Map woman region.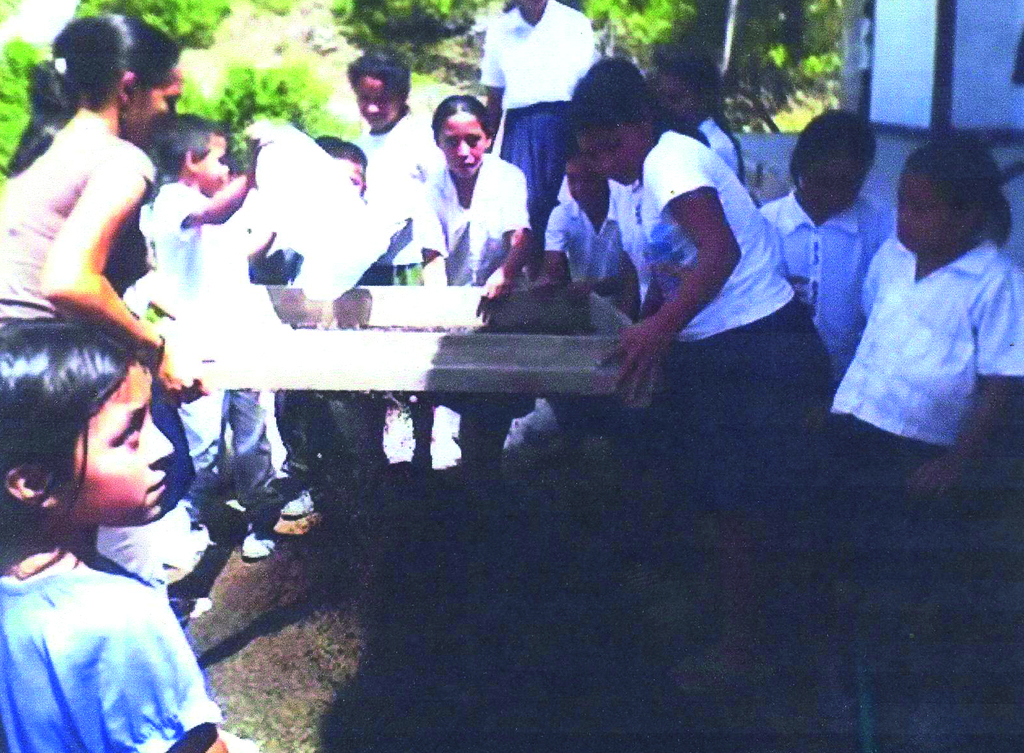
Mapped to x1=0, y1=11, x2=170, y2=340.
